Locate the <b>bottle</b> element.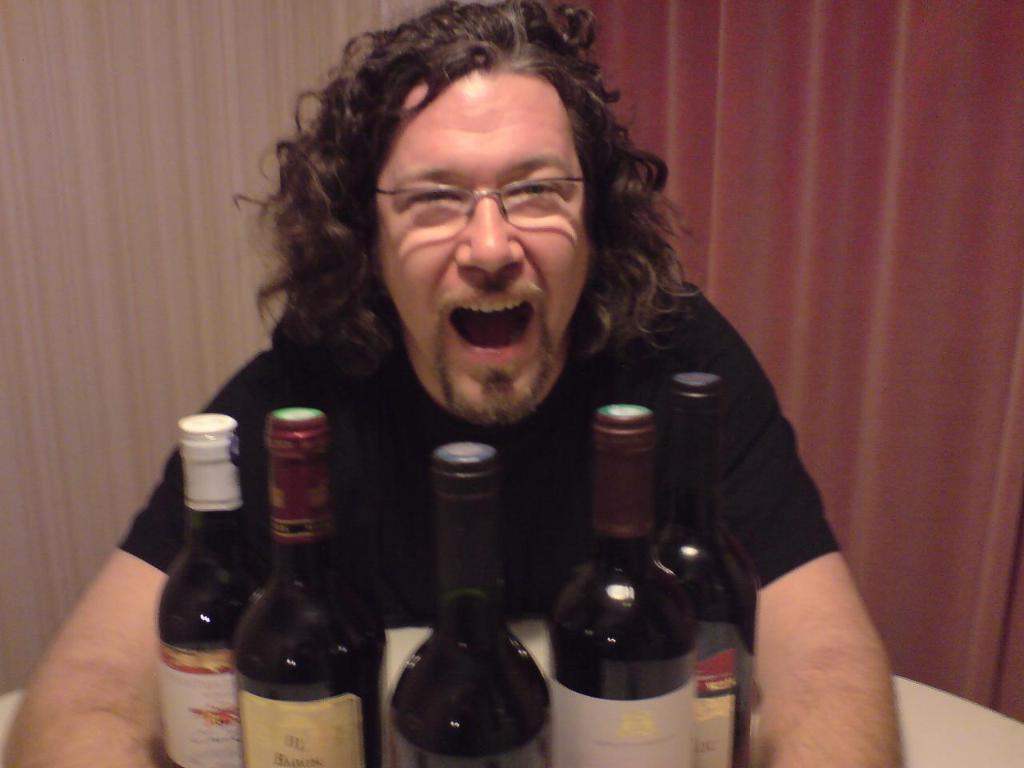
Element bbox: rect(238, 406, 386, 767).
